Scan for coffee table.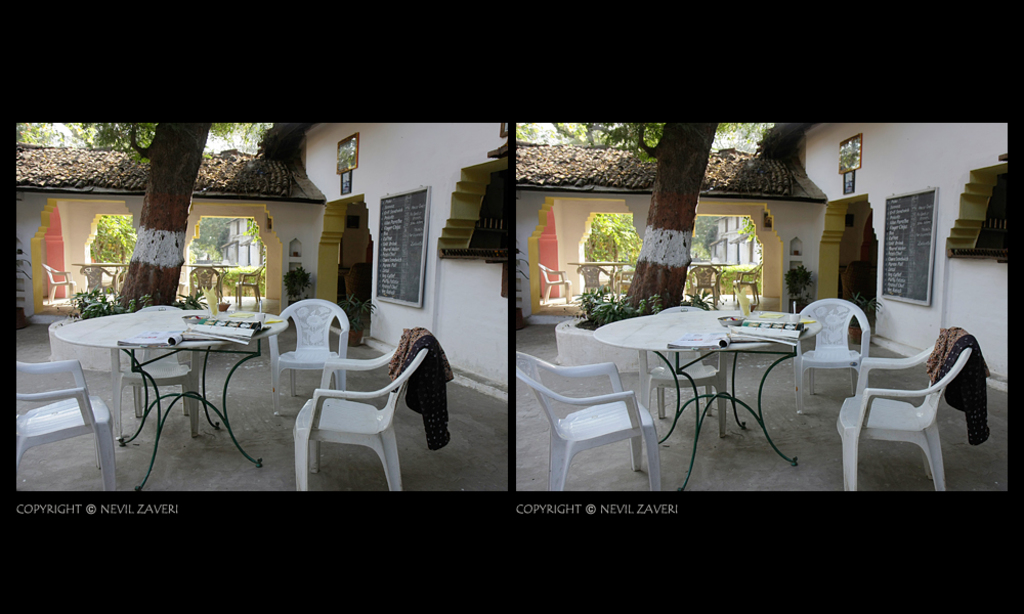
Scan result: box(593, 306, 821, 445).
